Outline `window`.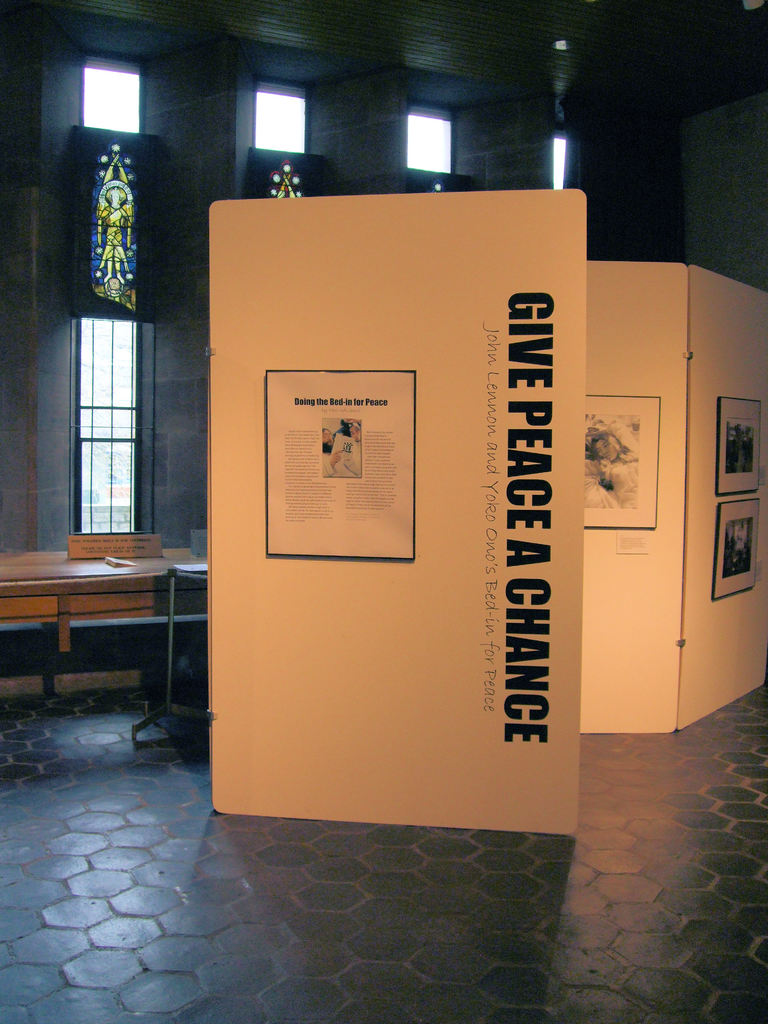
Outline: {"x1": 72, "y1": 316, "x2": 137, "y2": 532}.
